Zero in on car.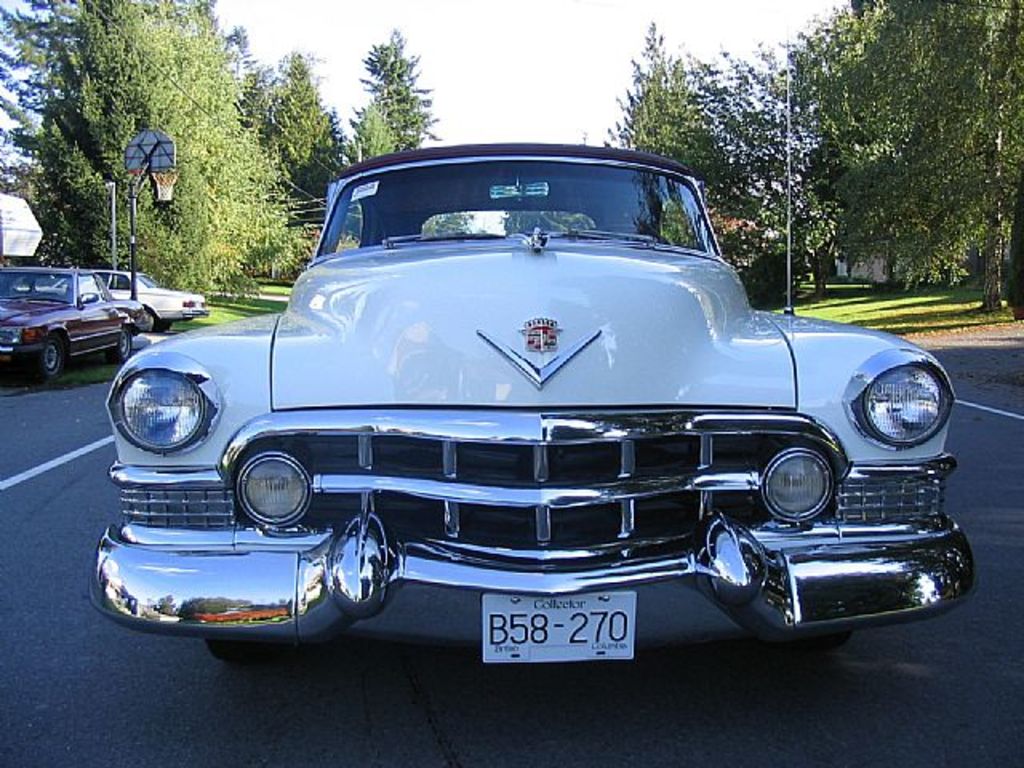
Zeroed in: 0,266,136,376.
